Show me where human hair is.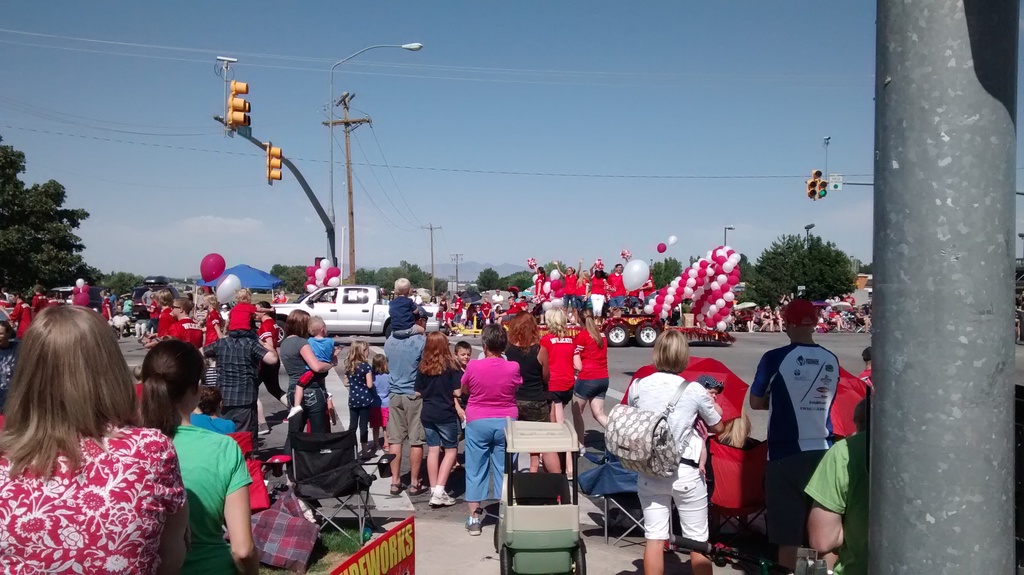
human hair is at Rect(153, 288, 174, 303).
